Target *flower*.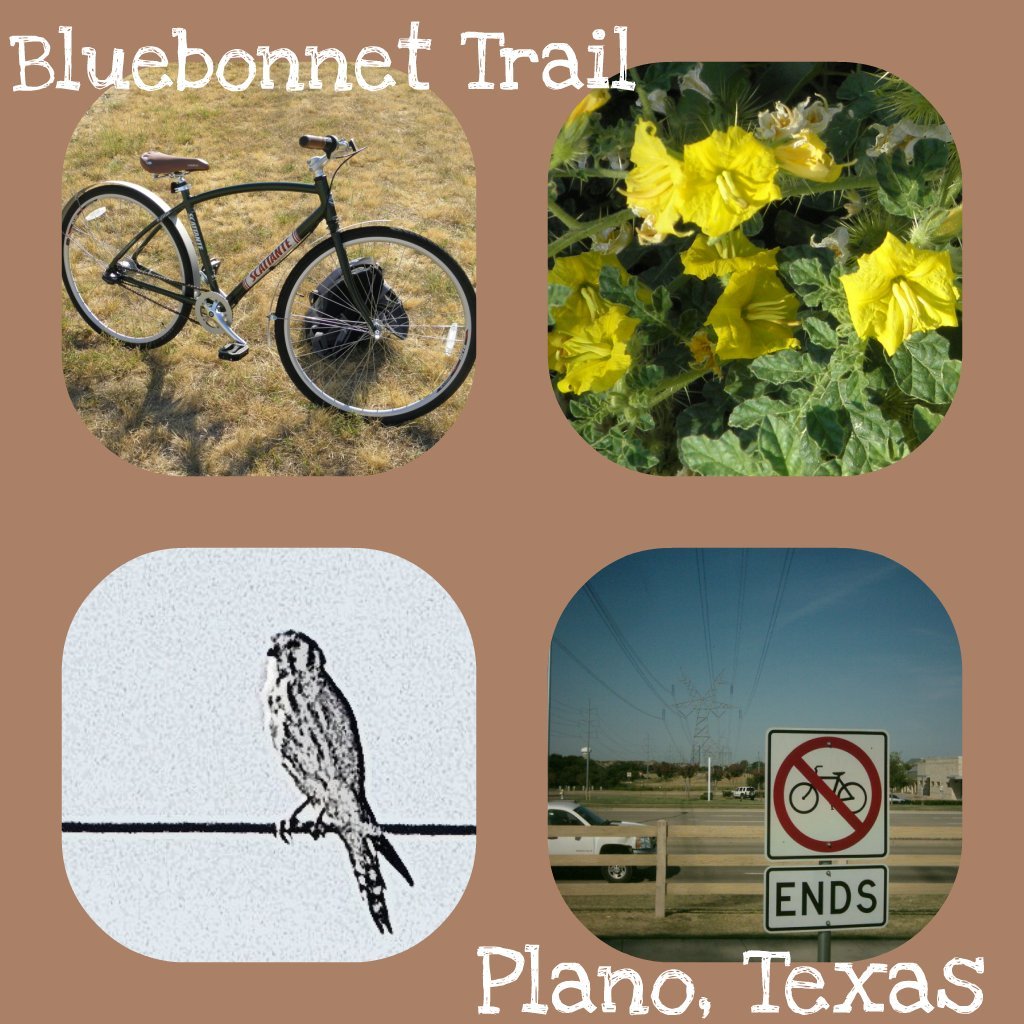
Target region: 674/64/713/107.
